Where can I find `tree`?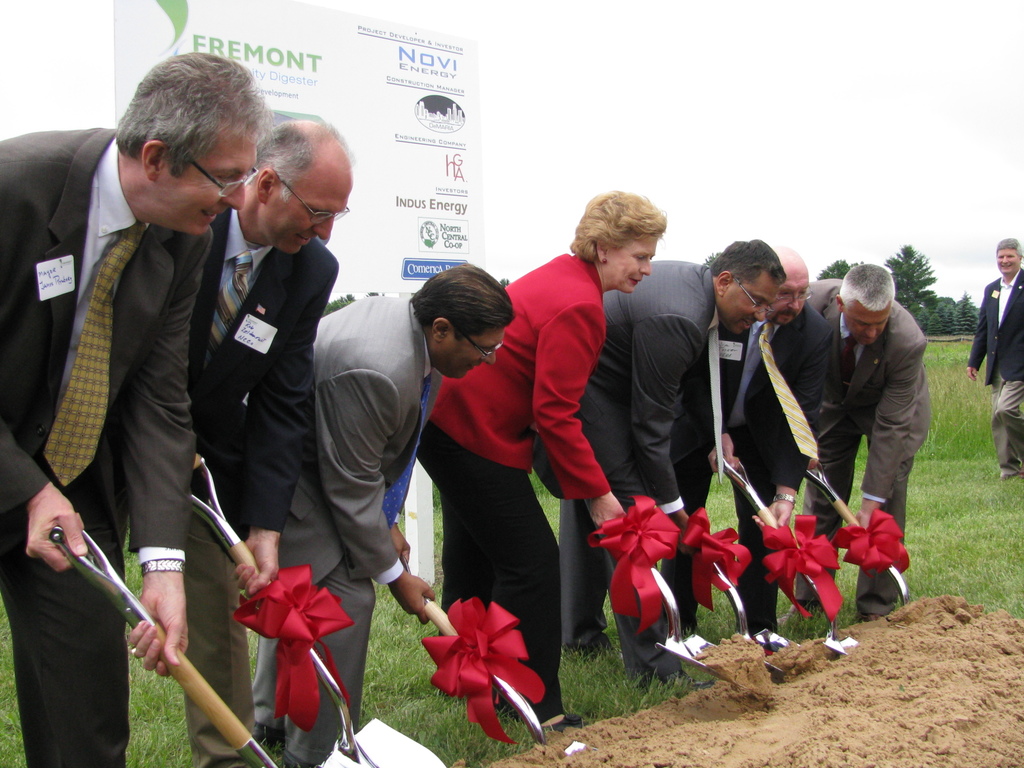
You can find it at [left=815, top=254, right=847, bottom=277].
